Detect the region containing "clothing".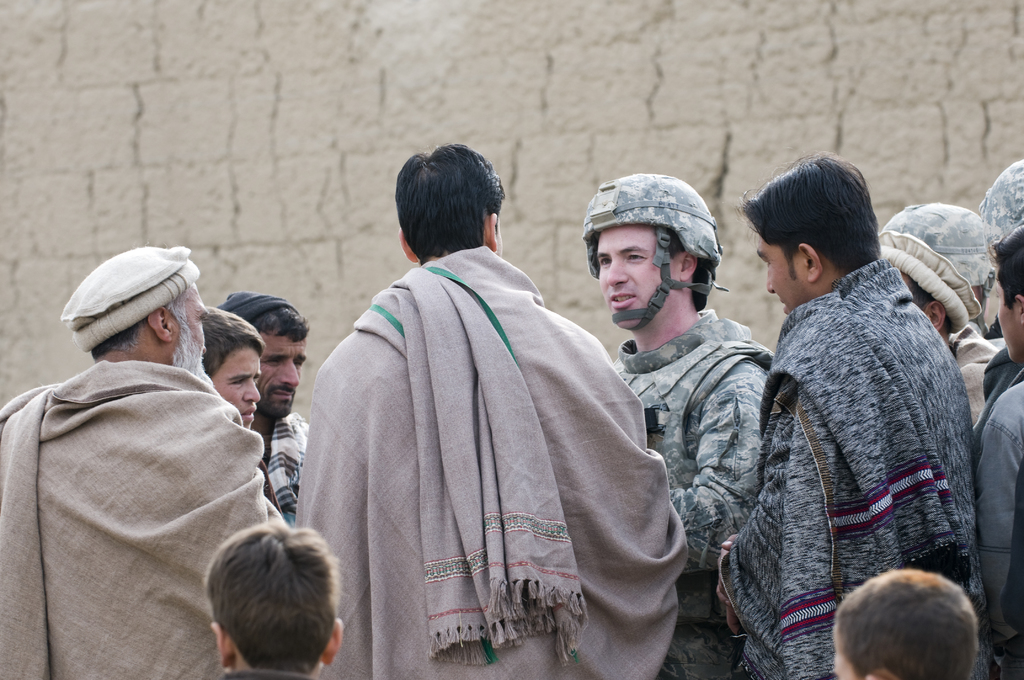
pyautogui.locateOnScreen(712, 250, 1023, 679).
